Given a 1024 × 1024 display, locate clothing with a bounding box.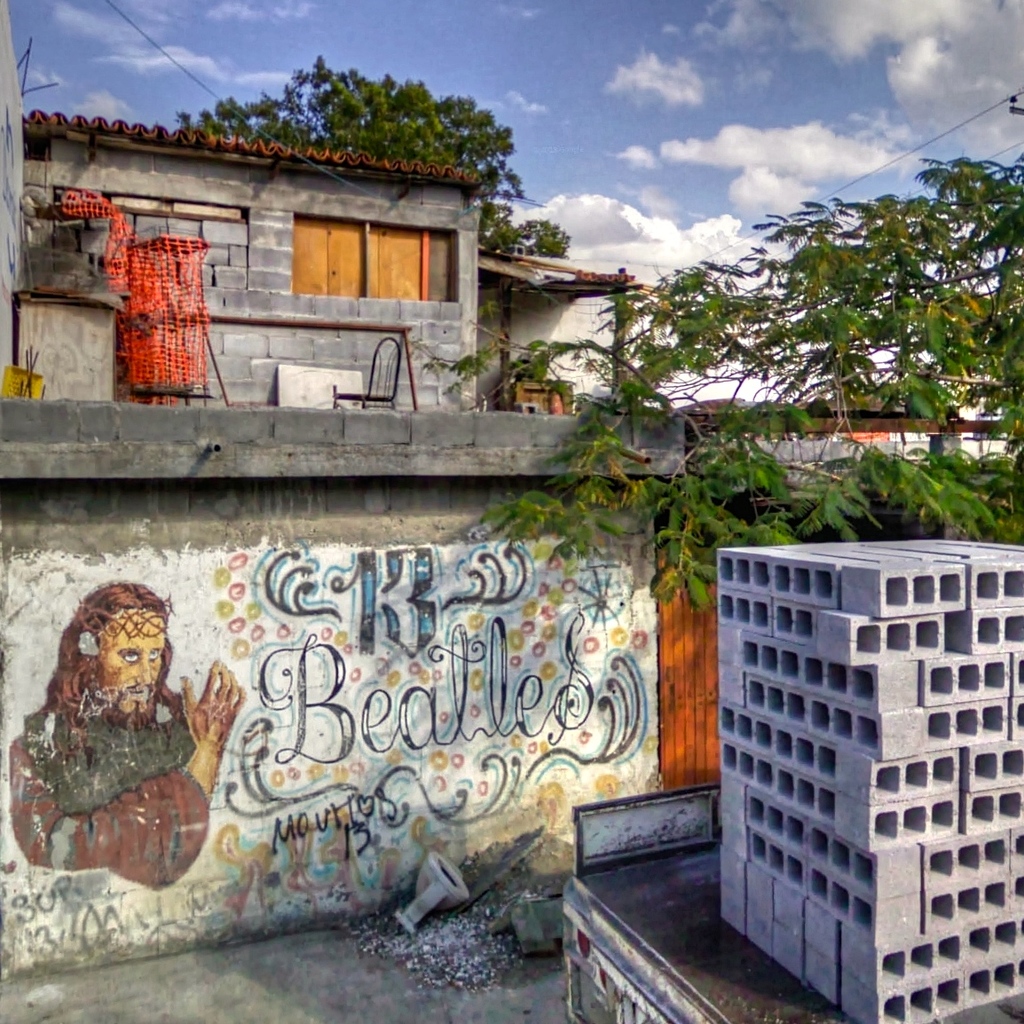
Located: (left=15, top=604, right=216, bottom=914).
